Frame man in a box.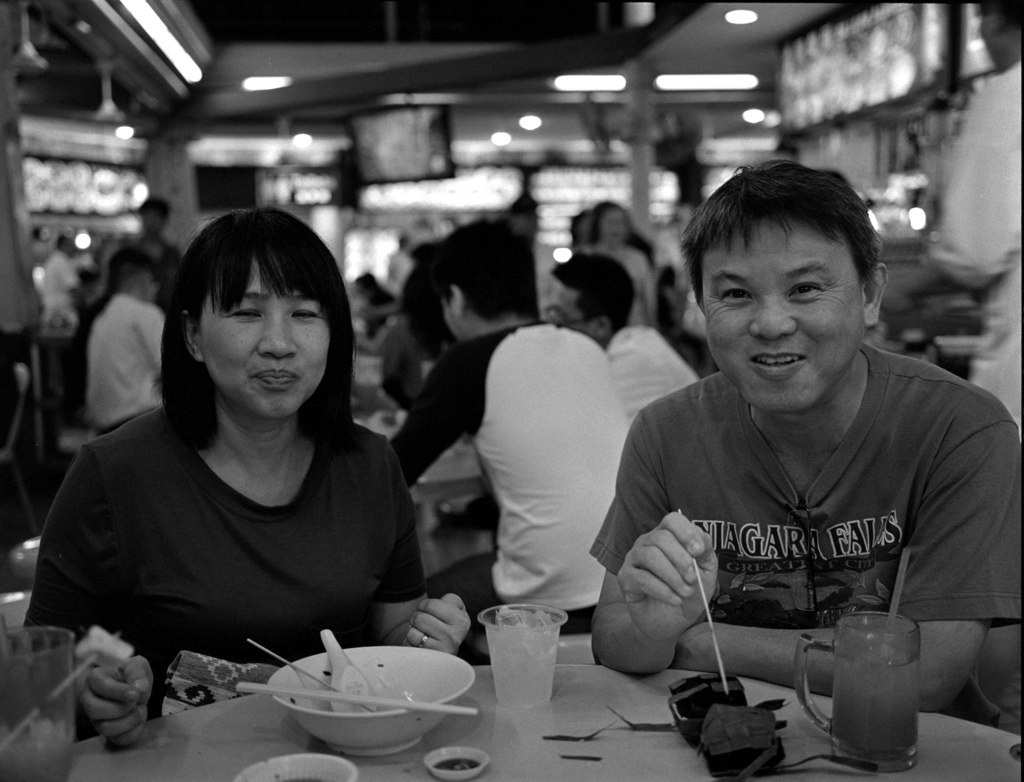
<box>367,213,658,631</box>.
